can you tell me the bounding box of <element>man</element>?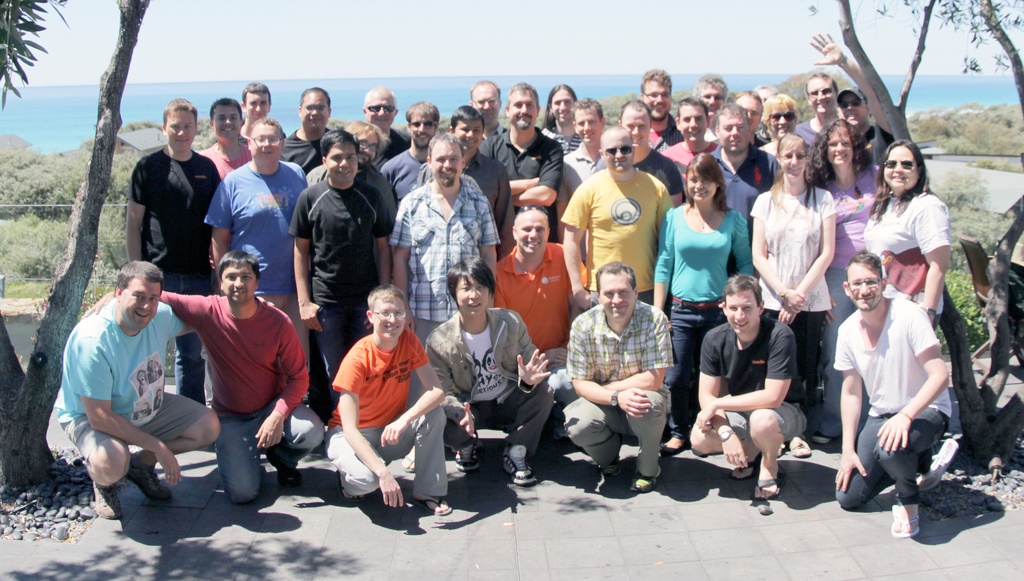
469/72/505/156.
